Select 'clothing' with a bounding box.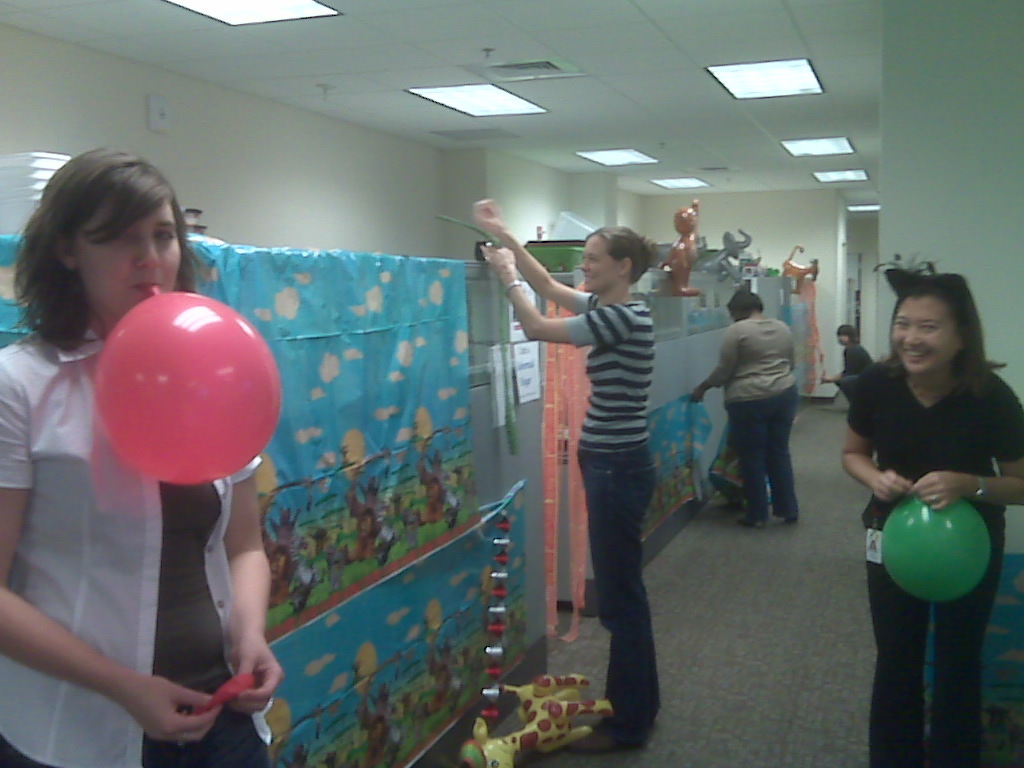
bbox=(844, 347, 1023, 767).
